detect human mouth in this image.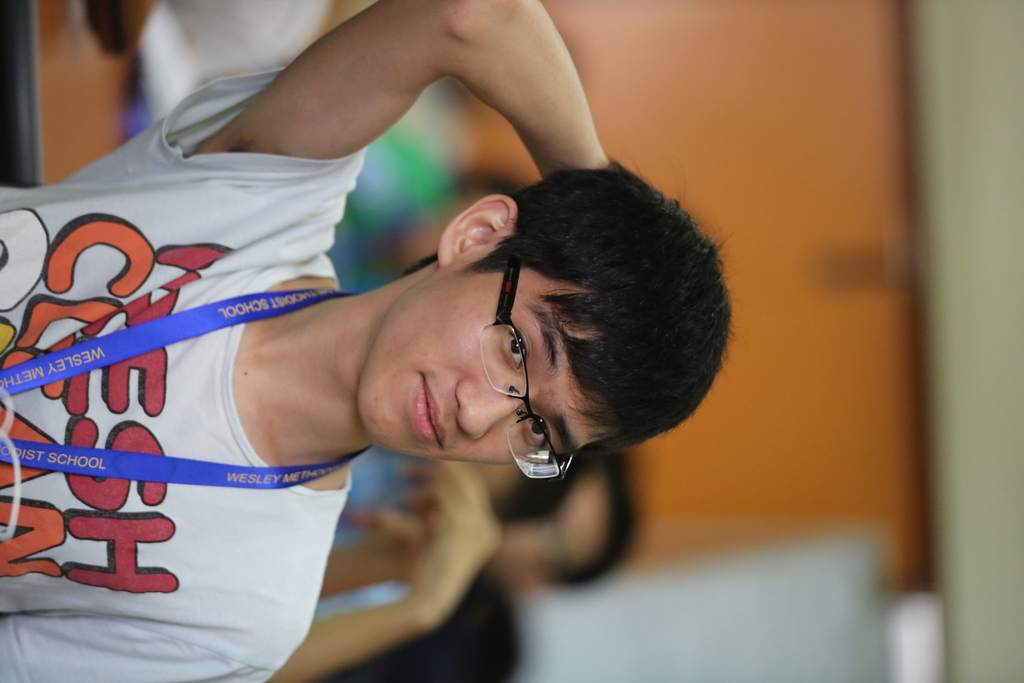
Detection: box=[411, 375, 444, 447].
